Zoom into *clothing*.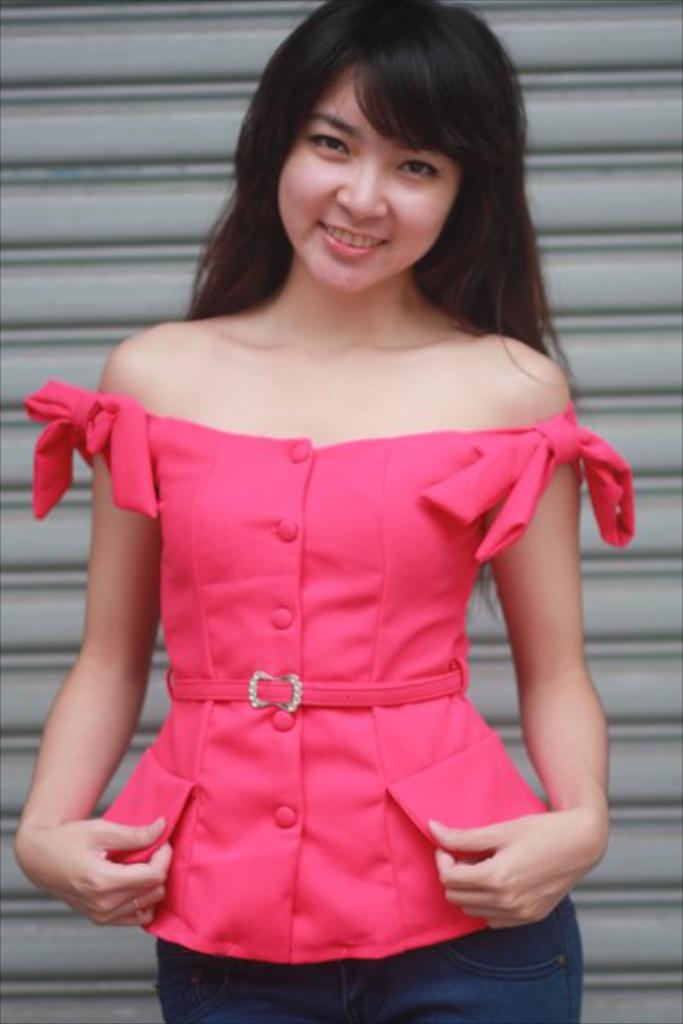
Zoom target: detection(87, 290, 587, 963).
